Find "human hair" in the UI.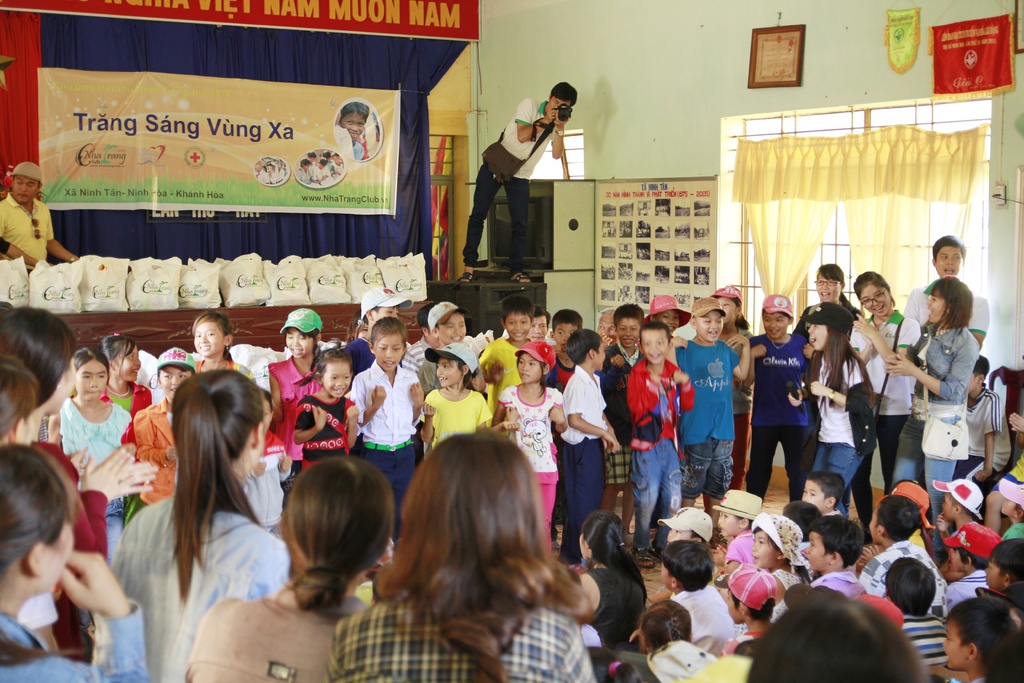
UI element at [950, 598, 1010, 661].
